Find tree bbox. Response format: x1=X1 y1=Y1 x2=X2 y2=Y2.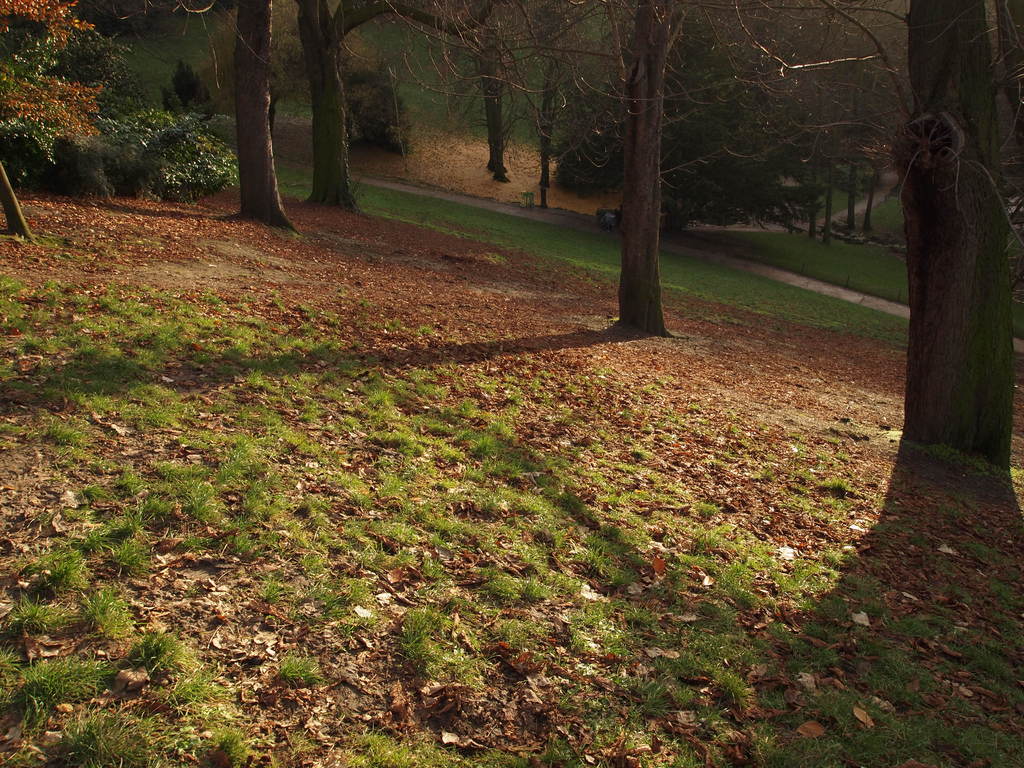
x1=230 y1=0 x2=297 y2=232.
